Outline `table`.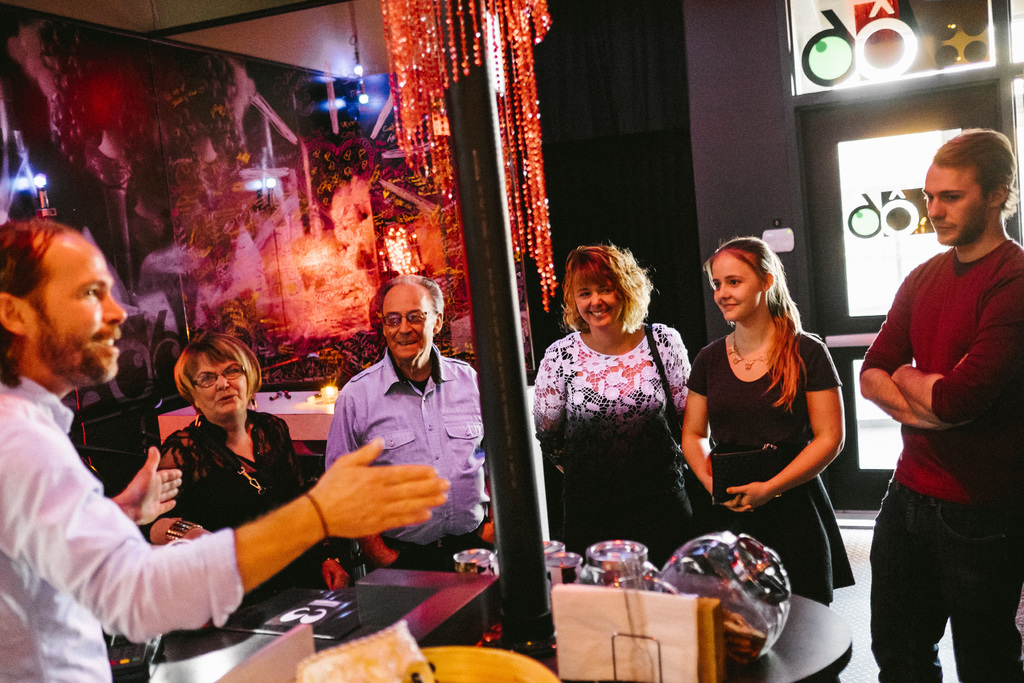
Outline: <region>163, 577, 848, 682</region>.
